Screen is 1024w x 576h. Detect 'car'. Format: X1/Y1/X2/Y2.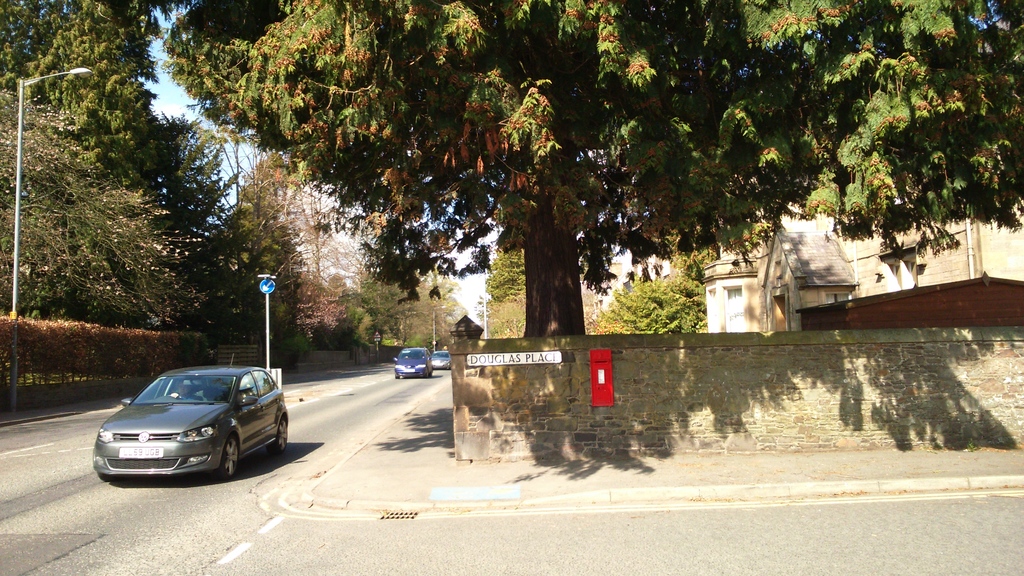
90/352/288/474.
